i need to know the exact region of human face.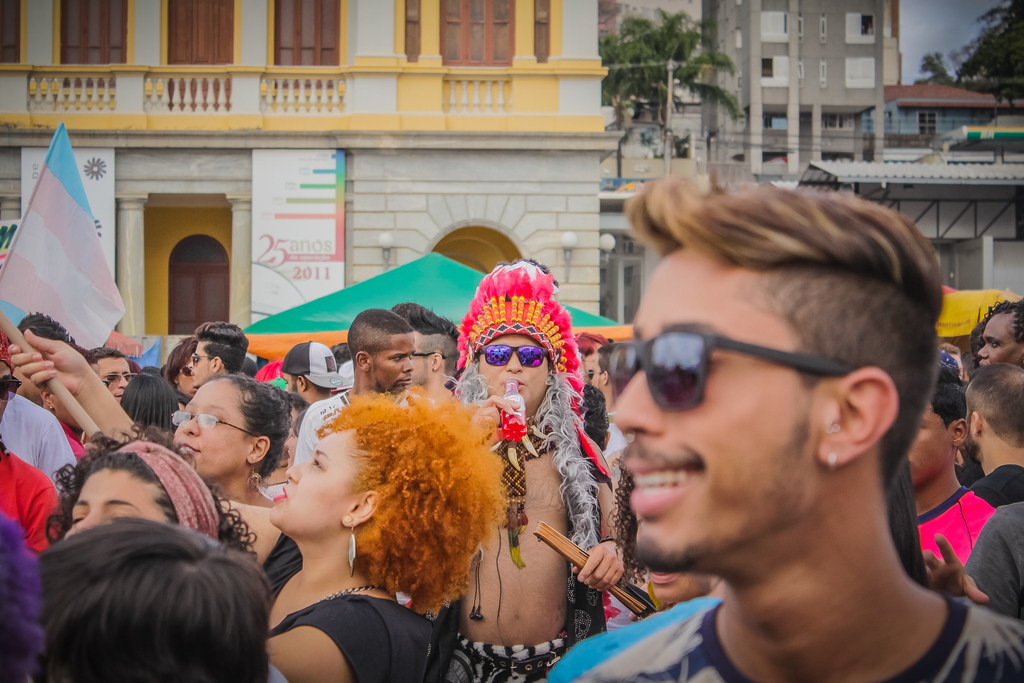
Region: [68, 465, 172, 534].
